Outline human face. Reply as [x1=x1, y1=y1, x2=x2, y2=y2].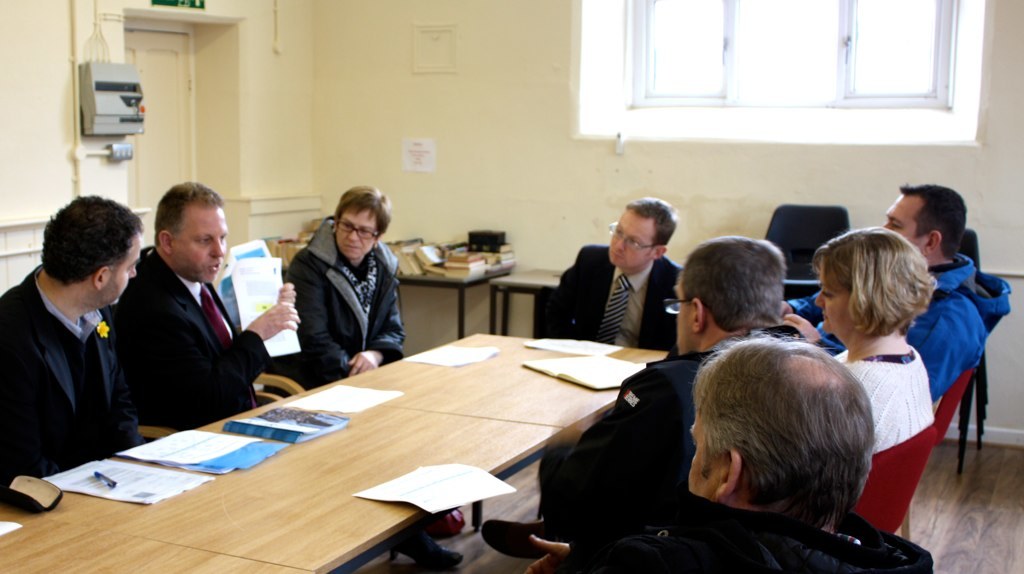
[x1=335, y1=208, x2=378, y2=258].
